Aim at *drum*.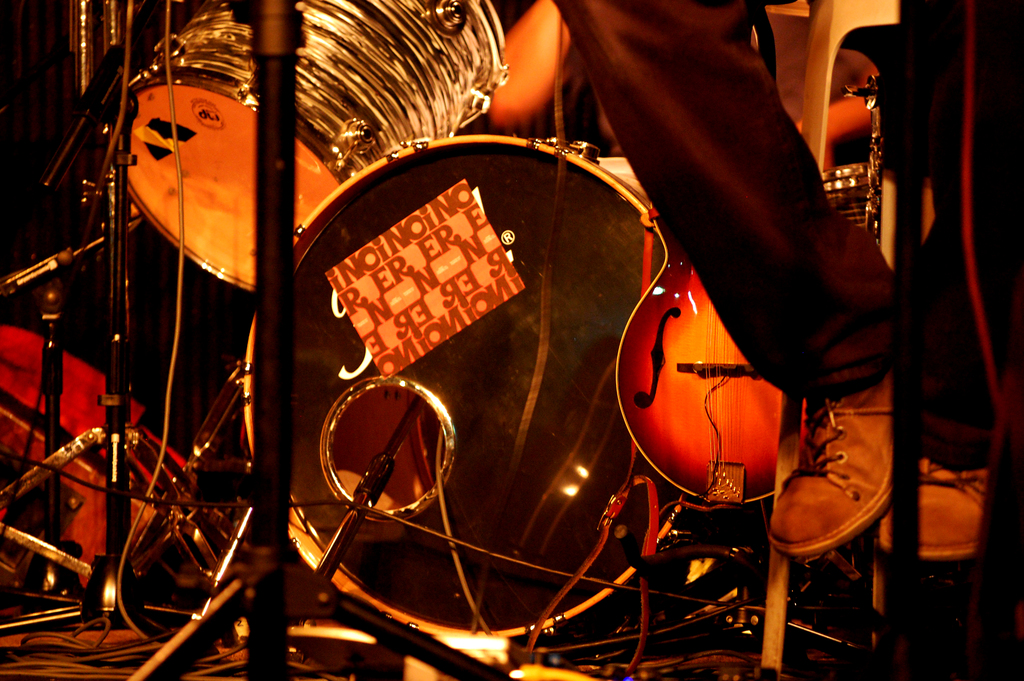
Aimed at [243, 136, 688, 635].
